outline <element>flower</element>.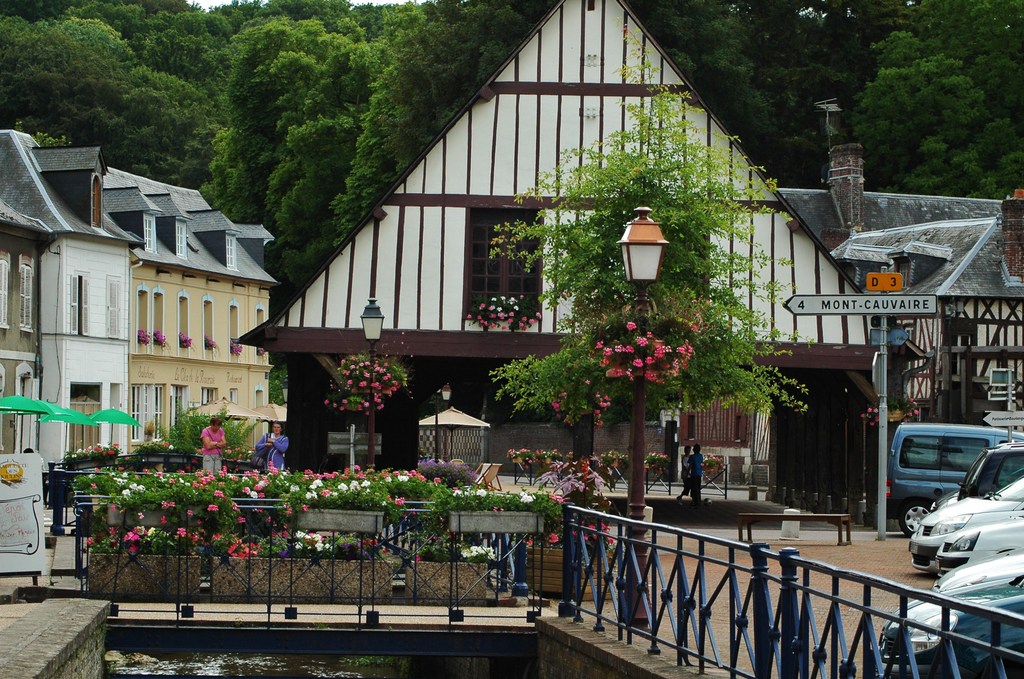
Outline: bbox(380, 473, 392, 486).
